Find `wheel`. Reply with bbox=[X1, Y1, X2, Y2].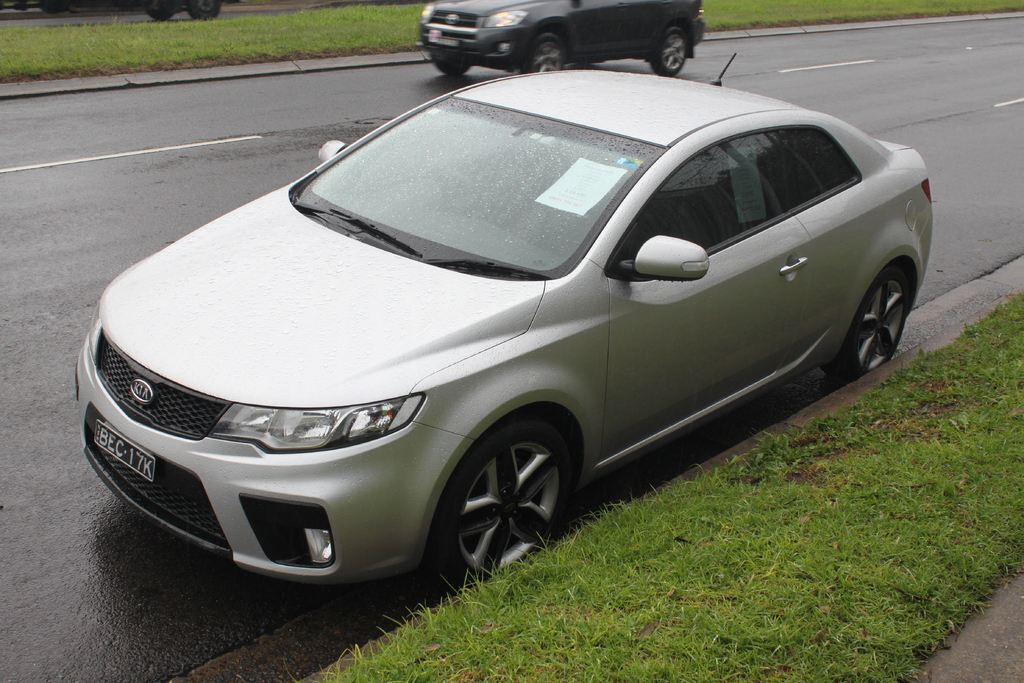
bbox=[146, 0, 175, 21].
